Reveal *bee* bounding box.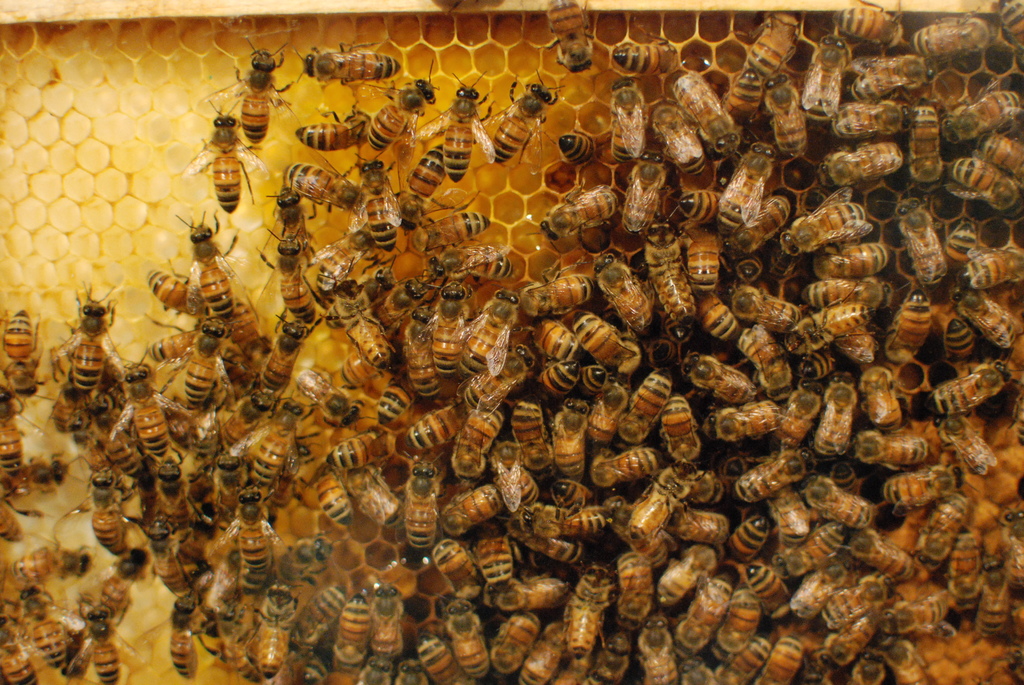
Revealed: rect(773, 377, 824, 444).
